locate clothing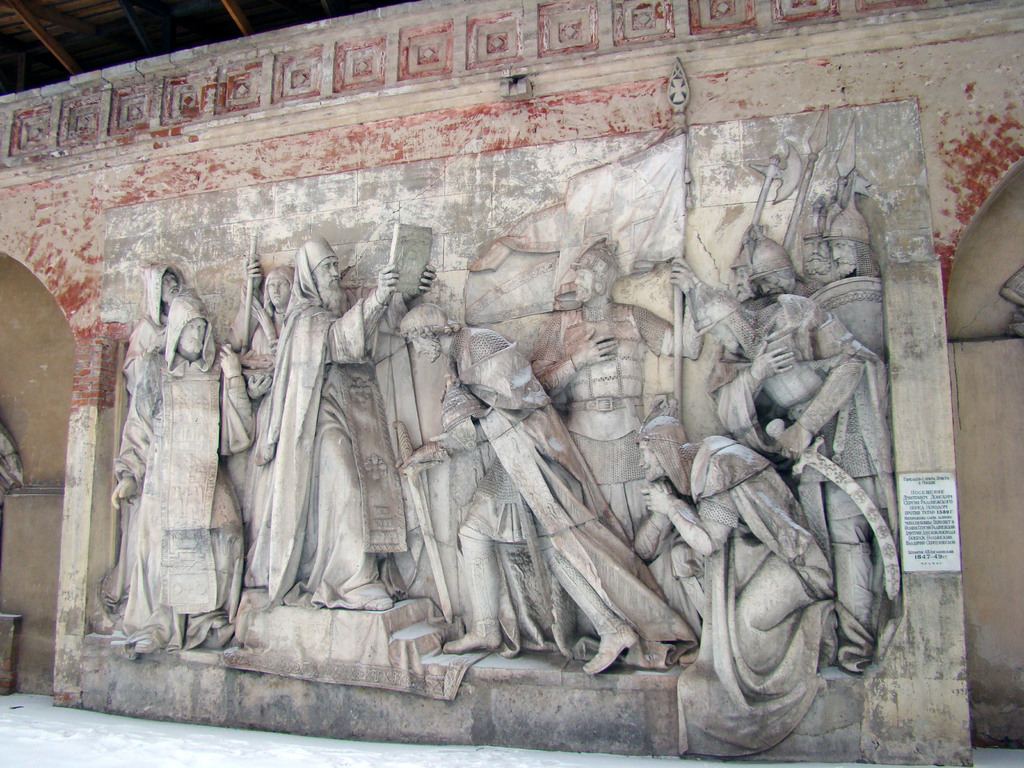
(left=237, top=228, right=364, bottom=608)
